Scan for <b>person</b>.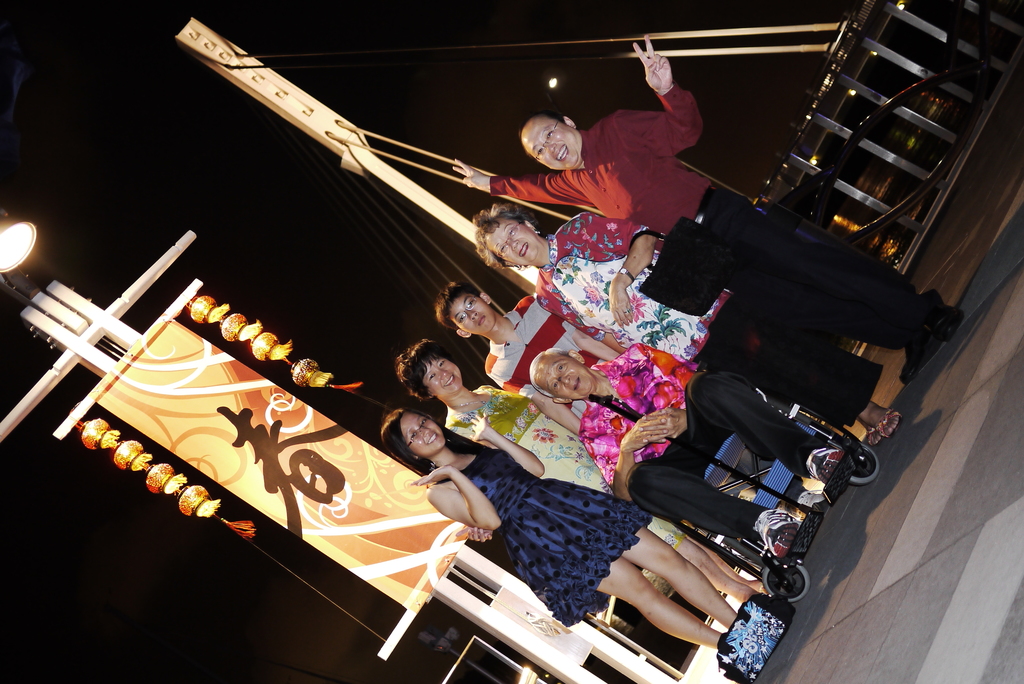
Scan result: bbox(448, 35, 965, 382).
